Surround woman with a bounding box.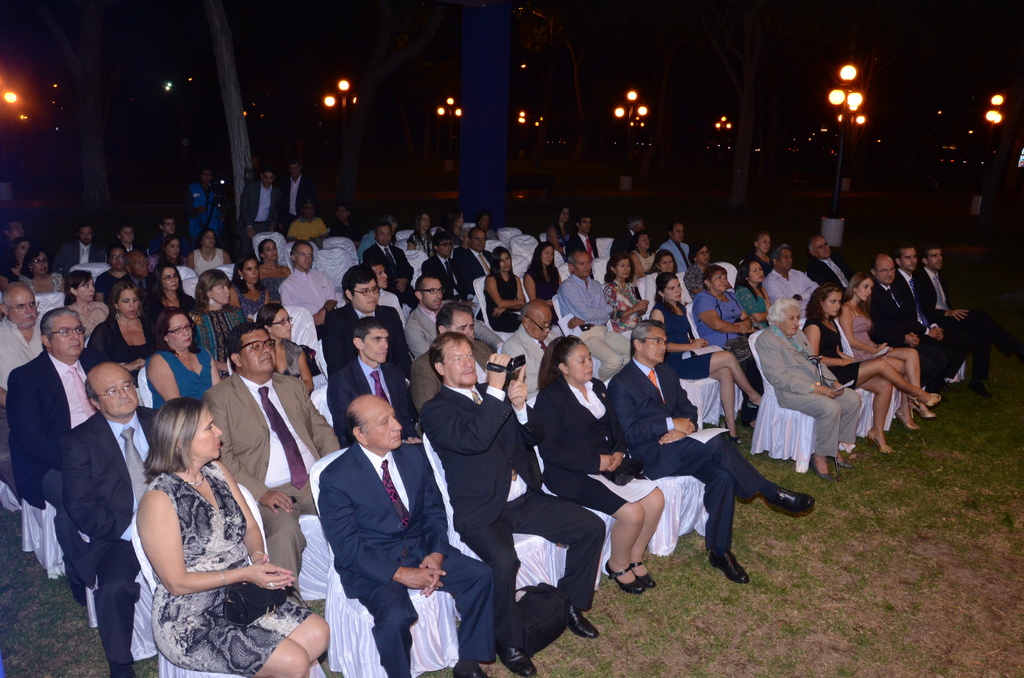
15,246,65,310.
